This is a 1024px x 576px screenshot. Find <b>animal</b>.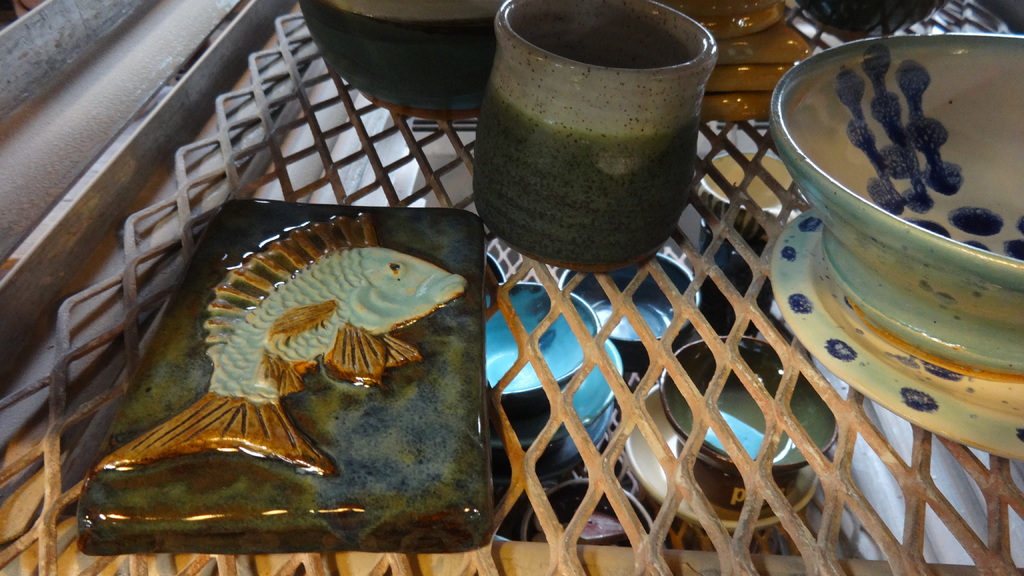
Bounding box: bbox=(88, 207, 469, 476).
